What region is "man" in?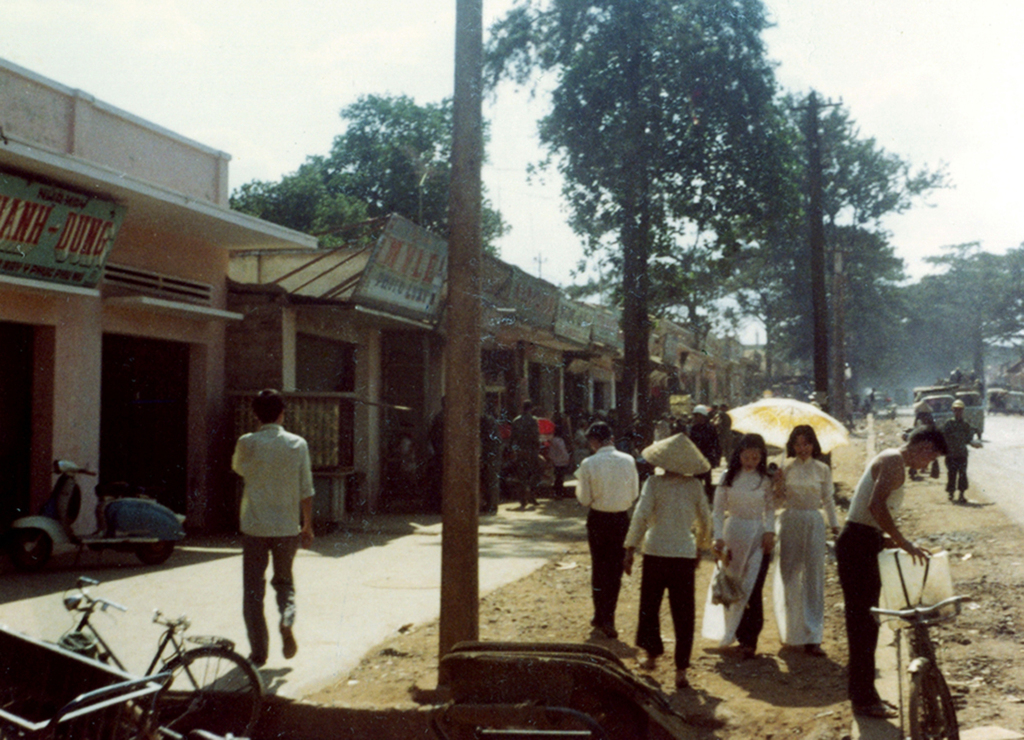
(219, 400, 315, 628).
